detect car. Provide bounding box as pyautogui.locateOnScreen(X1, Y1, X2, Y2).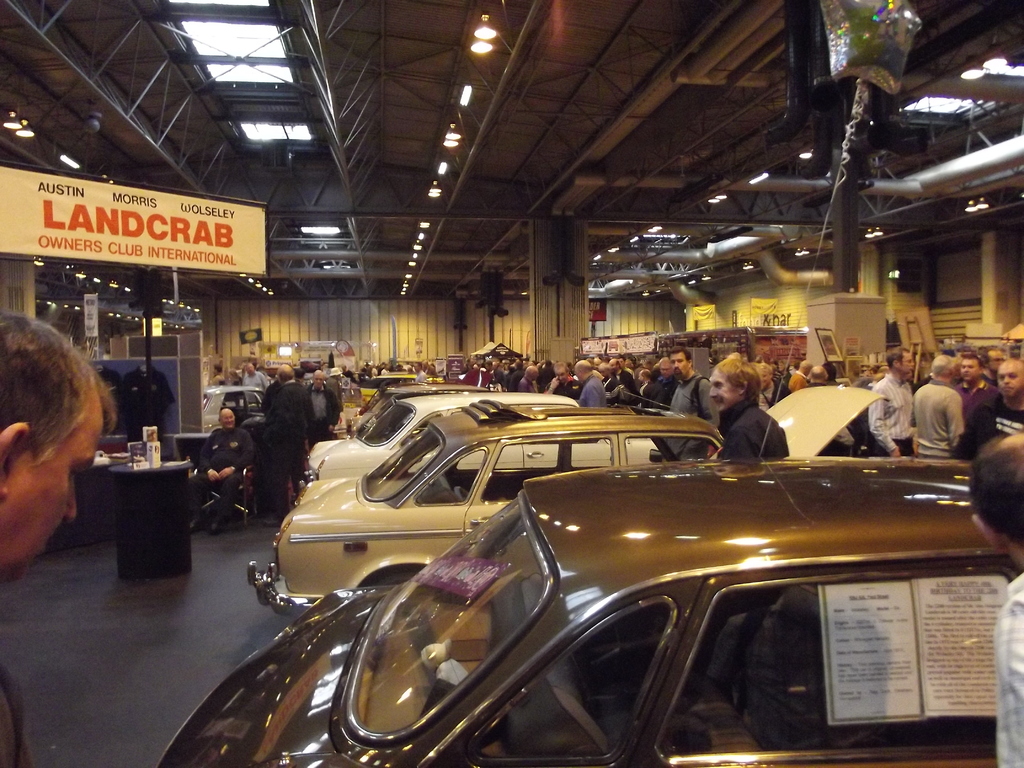
pyautogui.locateOnScreen(233, 397, 892, 627).
